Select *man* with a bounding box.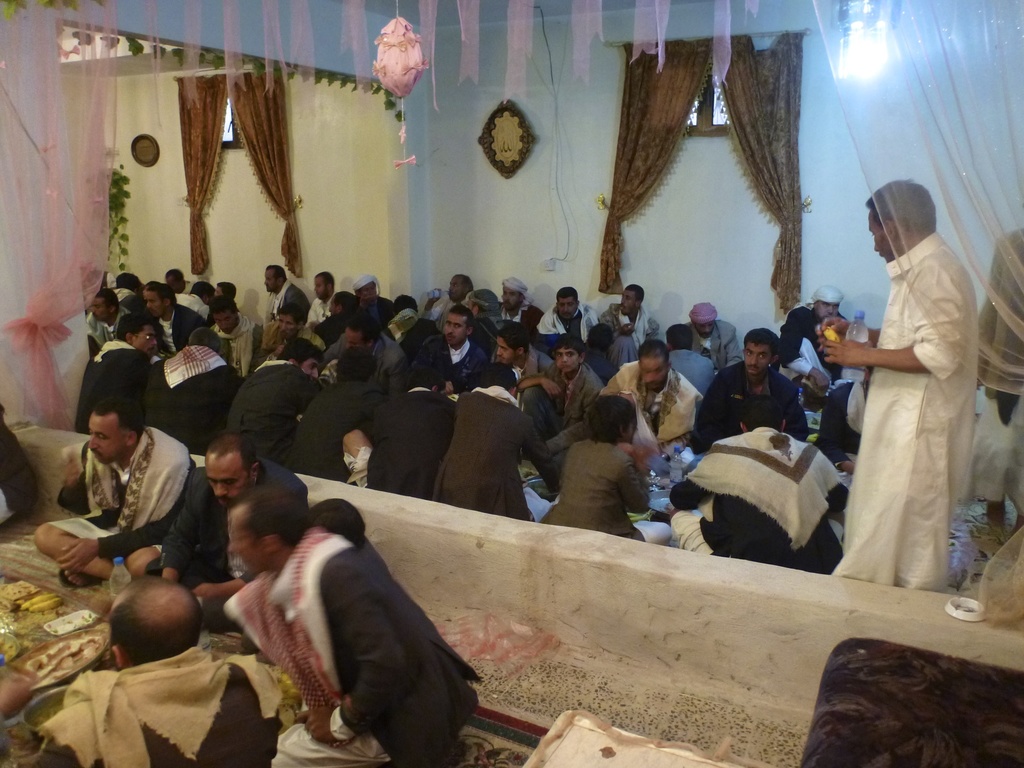
locate(194, 495, 490, 767).
